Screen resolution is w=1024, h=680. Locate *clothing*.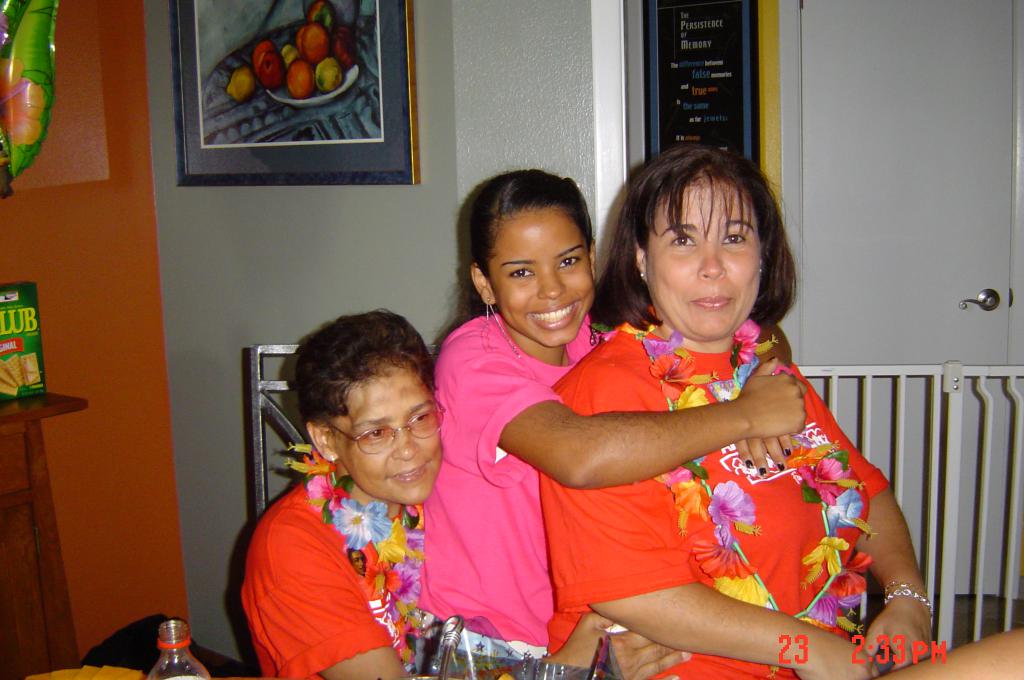
left=227, top=458, right=419, bottom=679.
